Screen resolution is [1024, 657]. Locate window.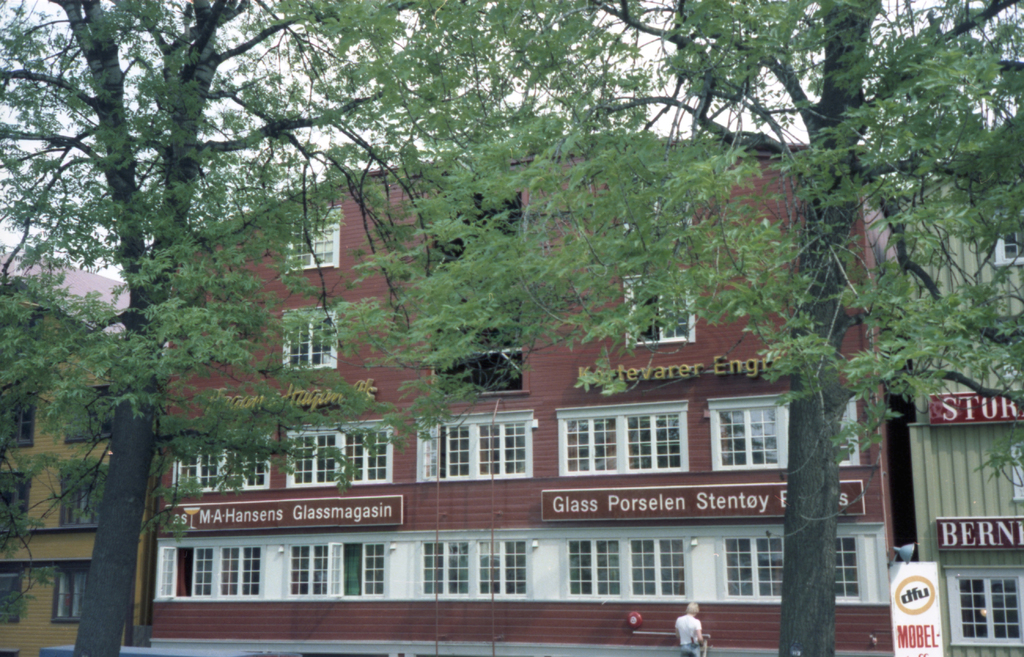
Rect(289, 202, 343, 267).
